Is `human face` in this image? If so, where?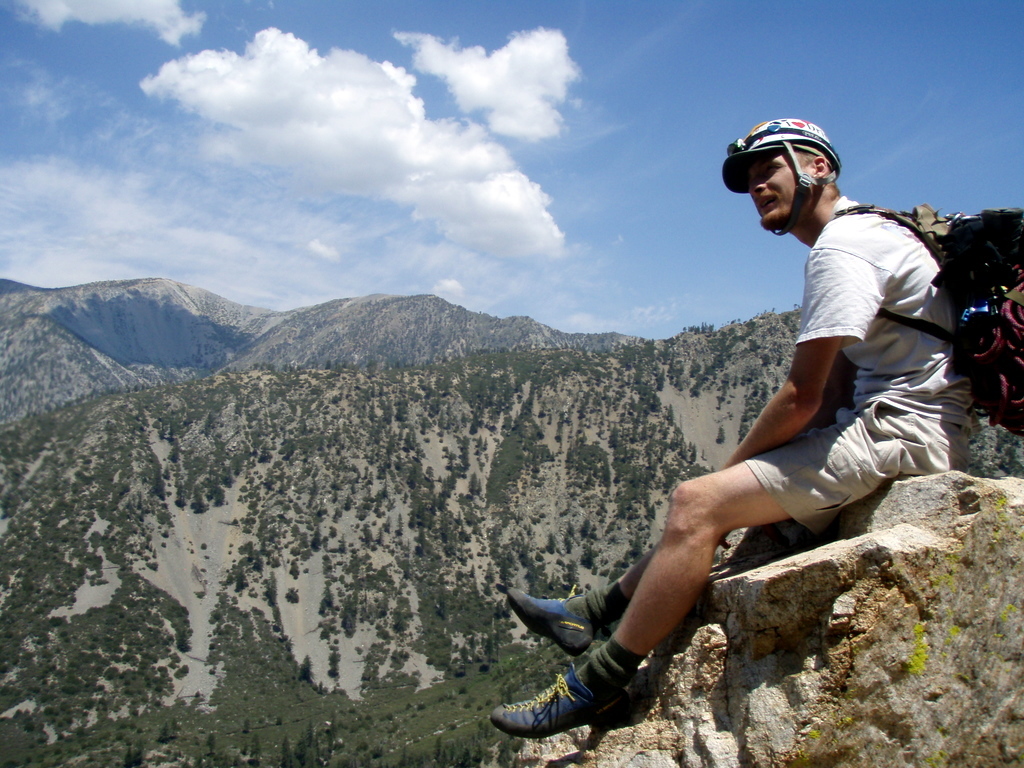
Yes, at select_region(746, 163, 803, 227).
